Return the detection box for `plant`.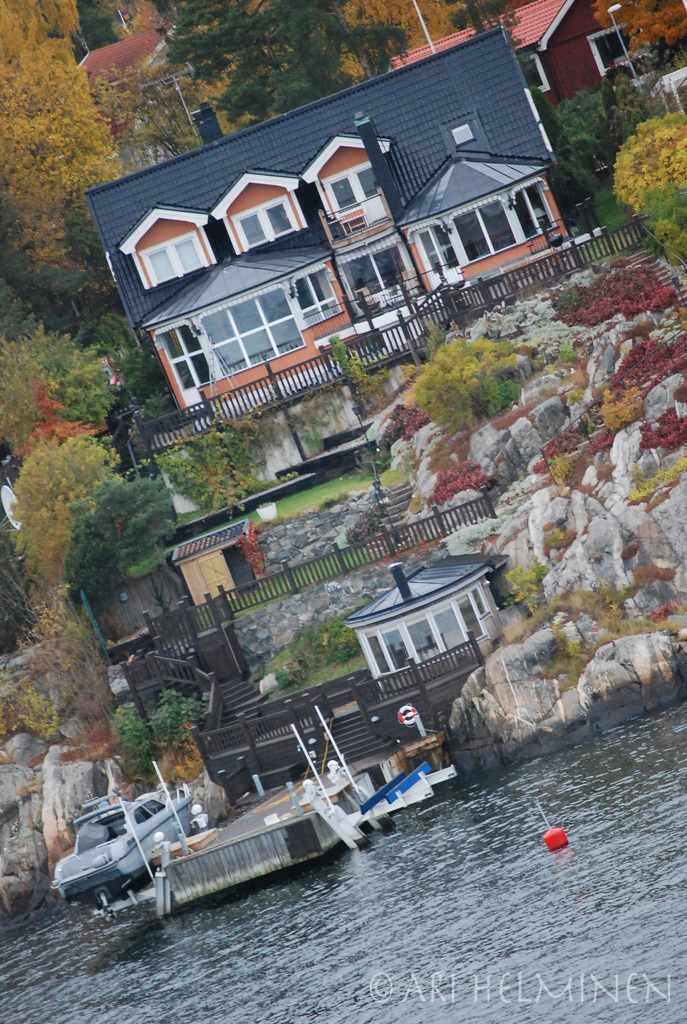
pyautogui.locateOnScreen(507, 557, 542, 616).
